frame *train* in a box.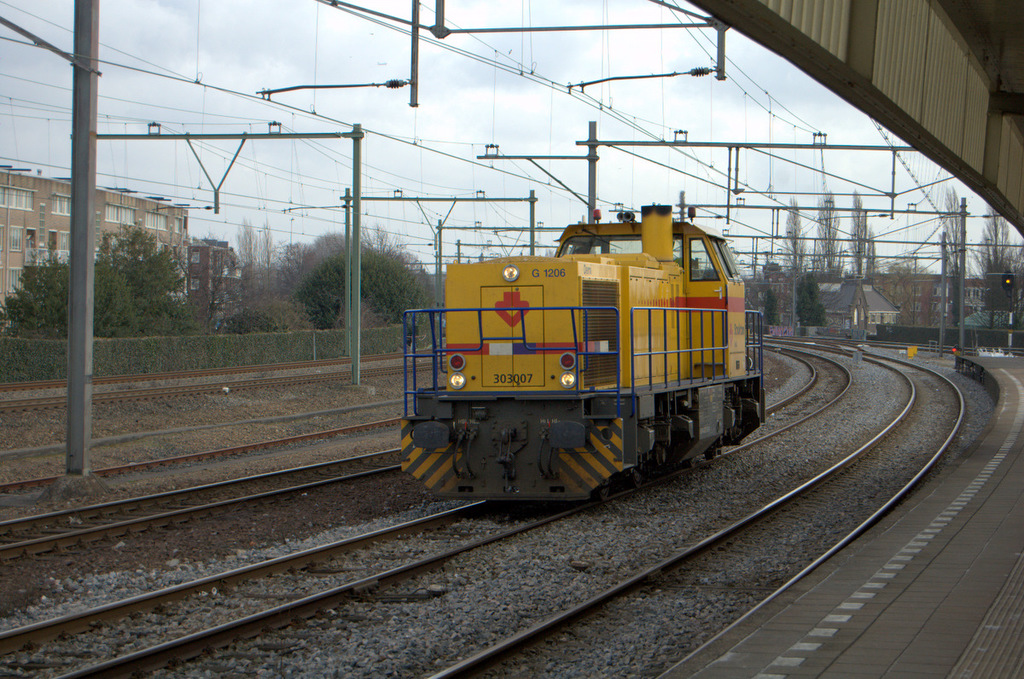
locate(400, 204, 763, 506).
